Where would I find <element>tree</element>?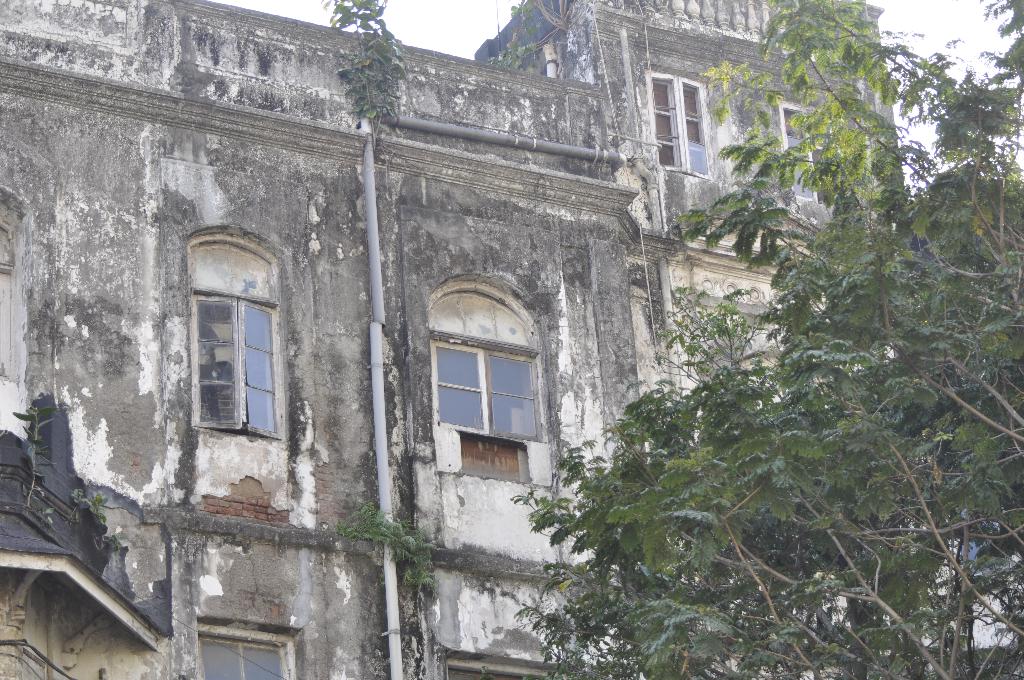
At bbox(510, 0, 1023, 679).
